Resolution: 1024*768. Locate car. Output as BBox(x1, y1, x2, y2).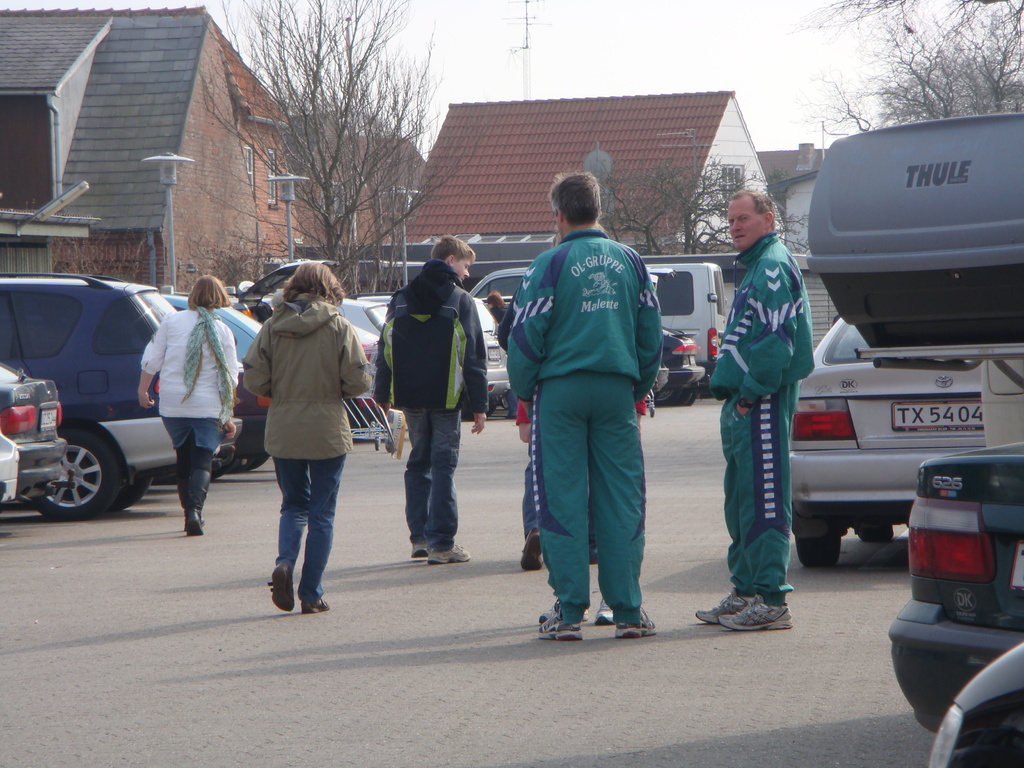
BBox(888, 442, 1023, 767).
